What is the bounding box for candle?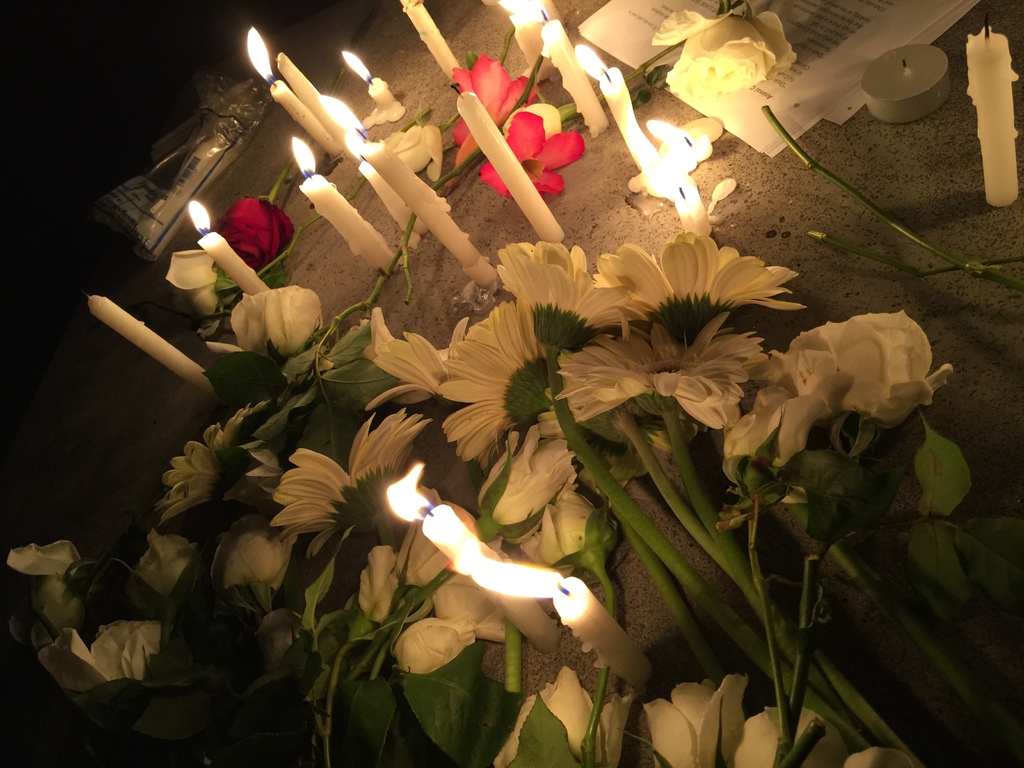
[340, 49, 406, 122].
